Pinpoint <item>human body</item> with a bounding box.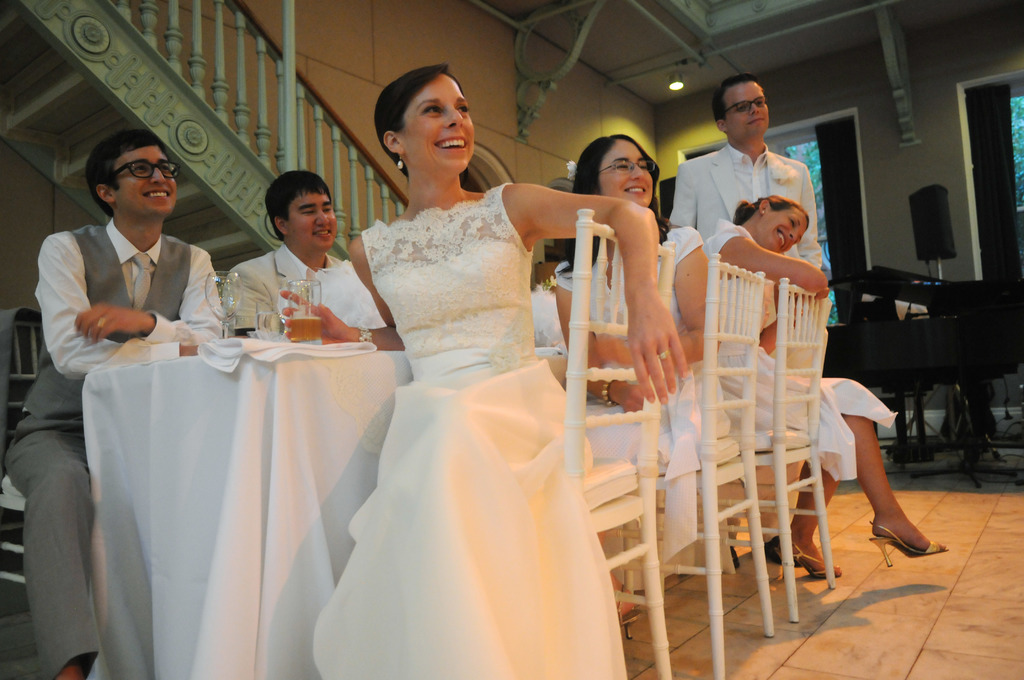
[278, 62, 687, 679].
